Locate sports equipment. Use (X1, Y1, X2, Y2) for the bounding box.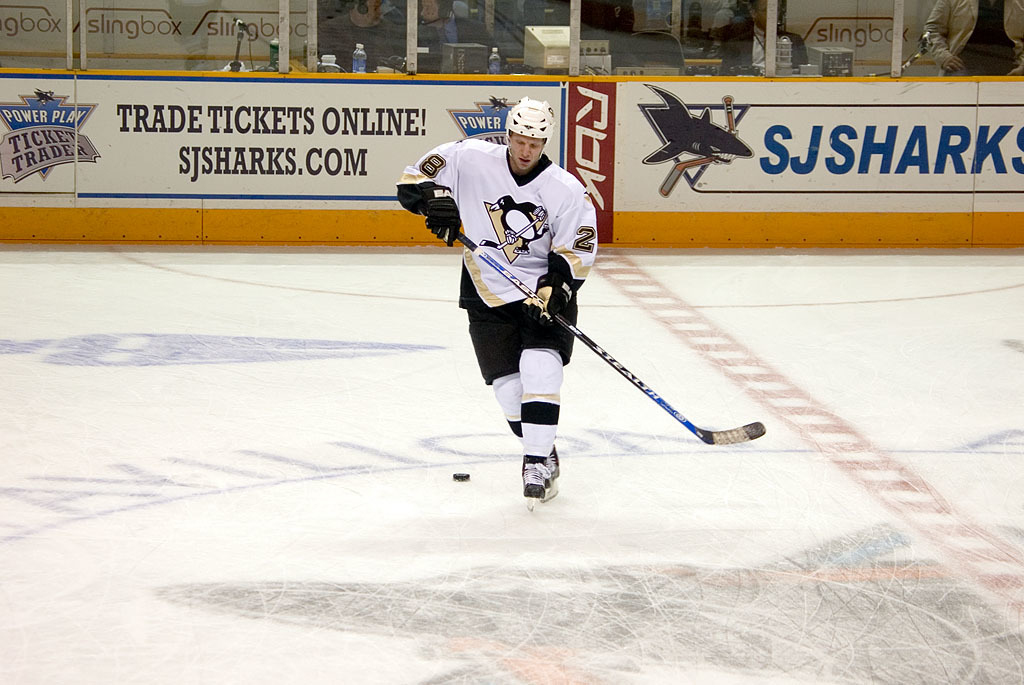
(519, 455, 546, 512).
